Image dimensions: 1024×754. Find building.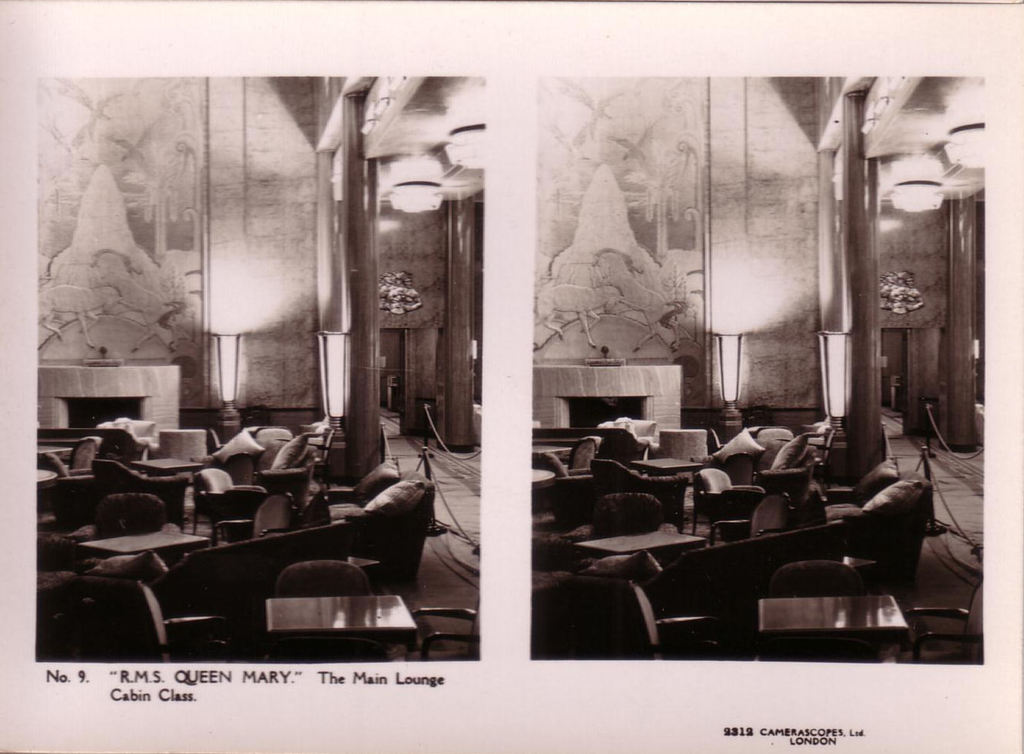
<box>32,77,484,661</box>.
